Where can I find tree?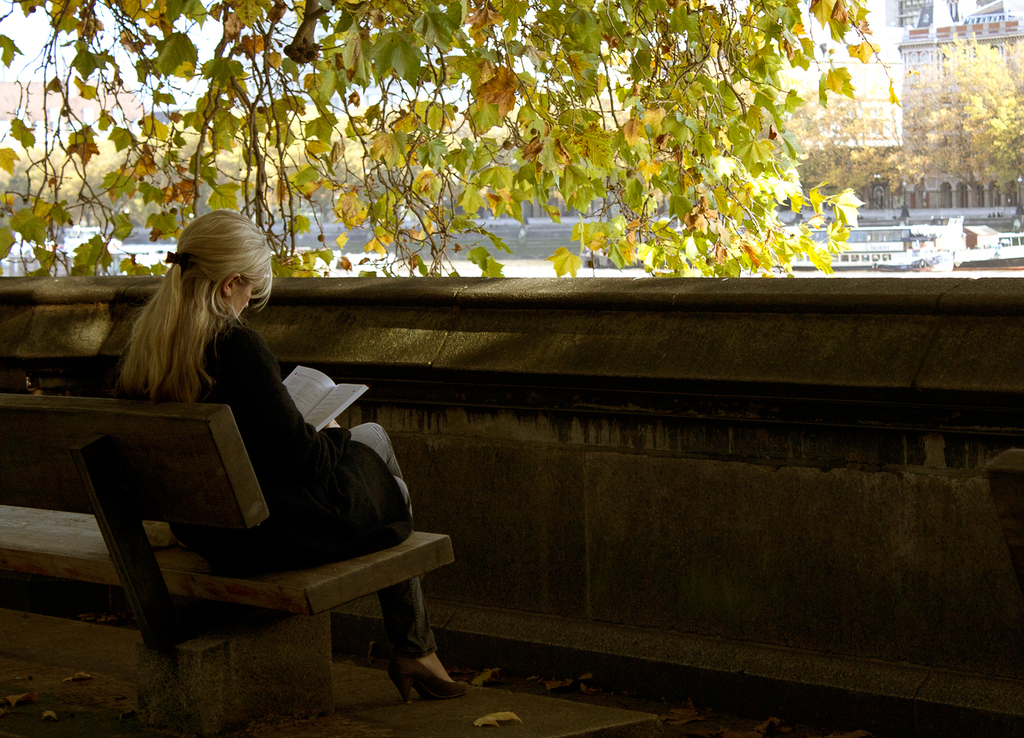
You can find it at [0,0,904,277].
